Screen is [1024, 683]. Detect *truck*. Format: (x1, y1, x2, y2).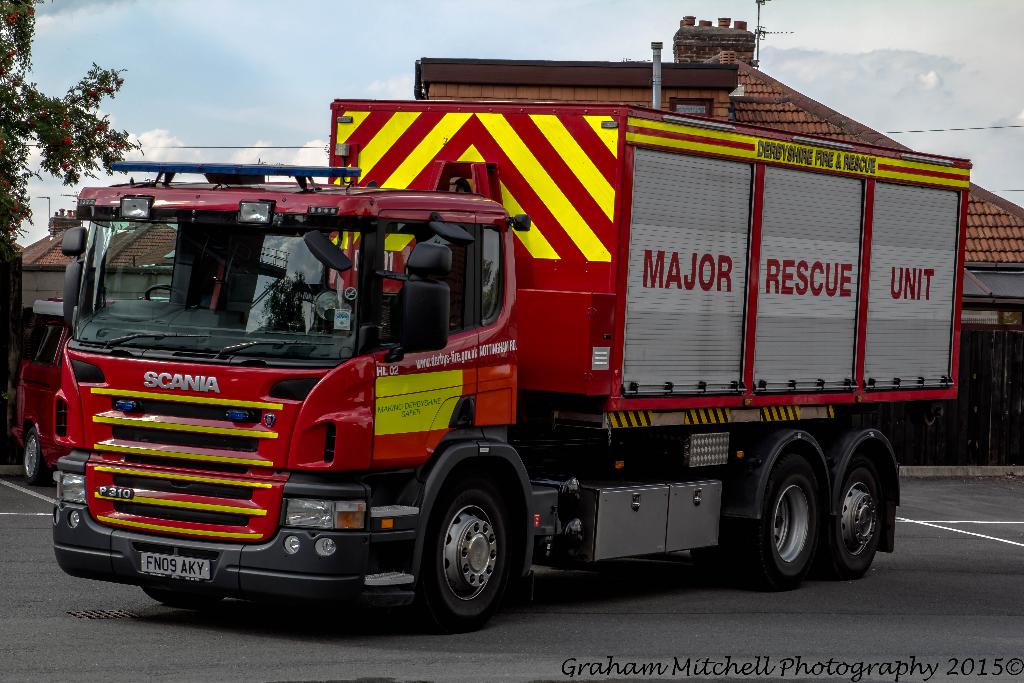
(29, 62, 989, 635).
